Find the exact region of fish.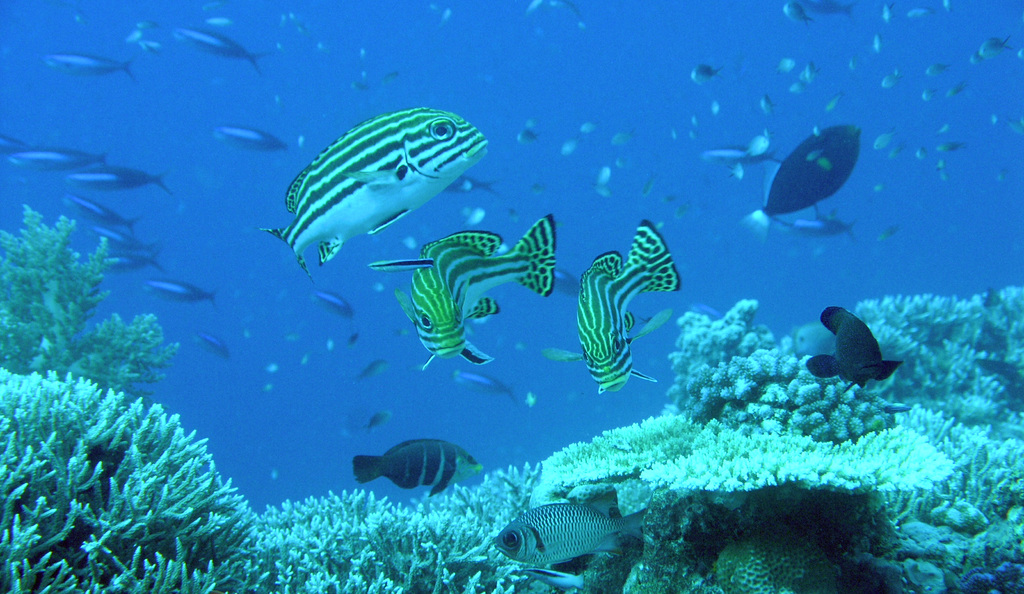
Exact region: [left=522, top=565, right=584, bottom=588].
